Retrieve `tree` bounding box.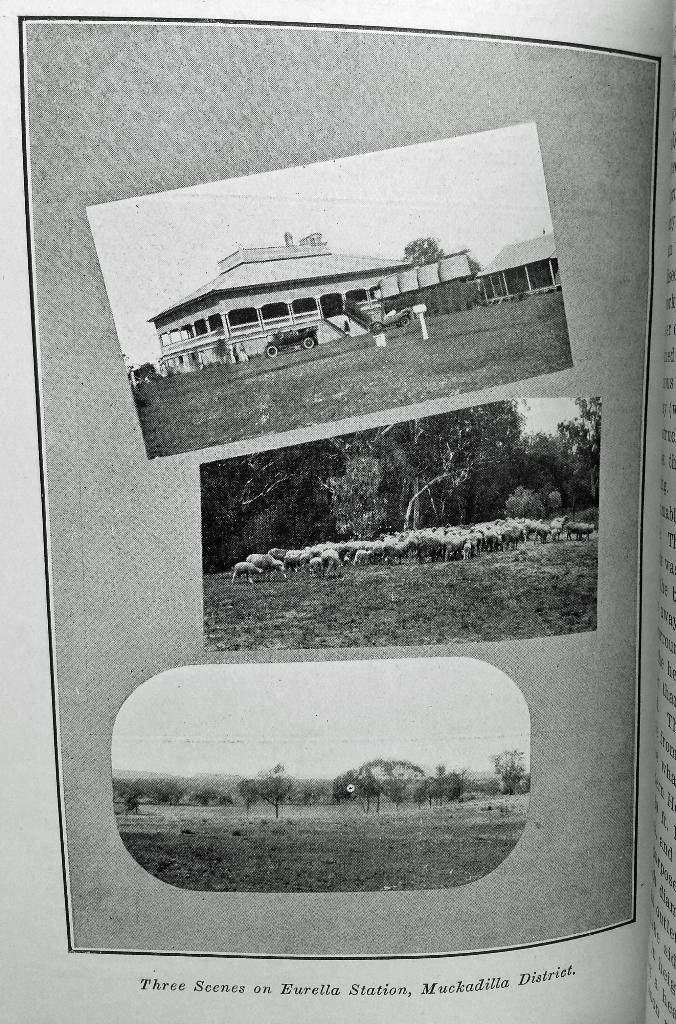
Bounding box: 502, 386, 593, 512.
